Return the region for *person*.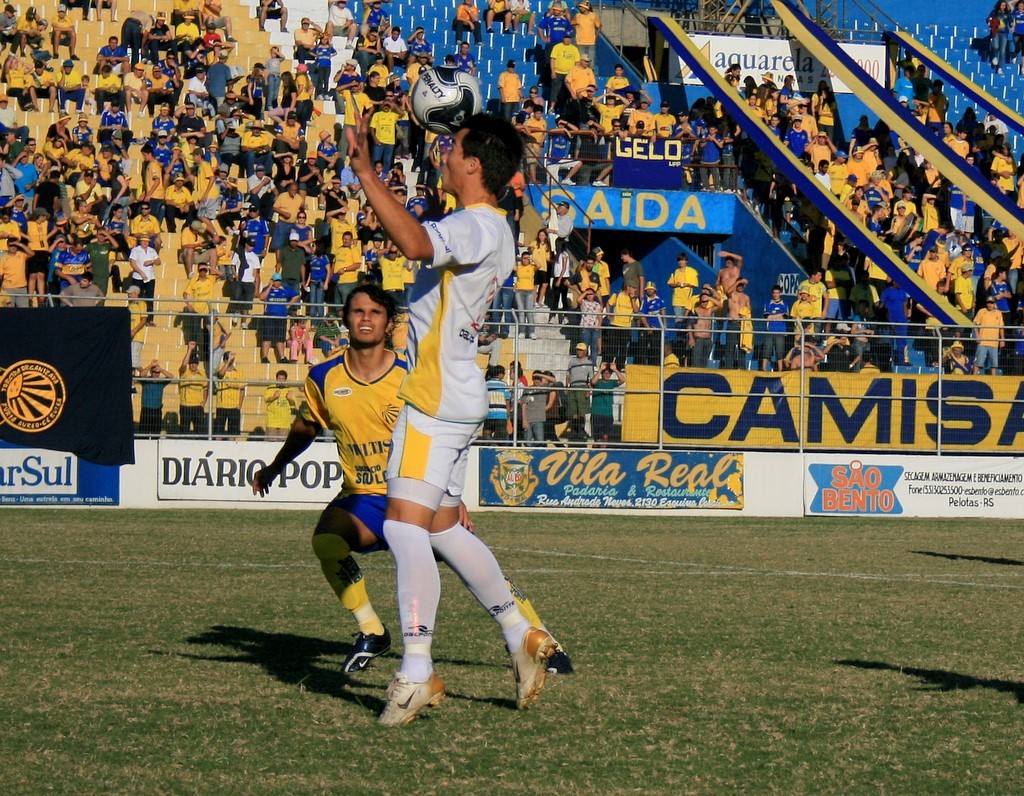
453 0 486 47.
